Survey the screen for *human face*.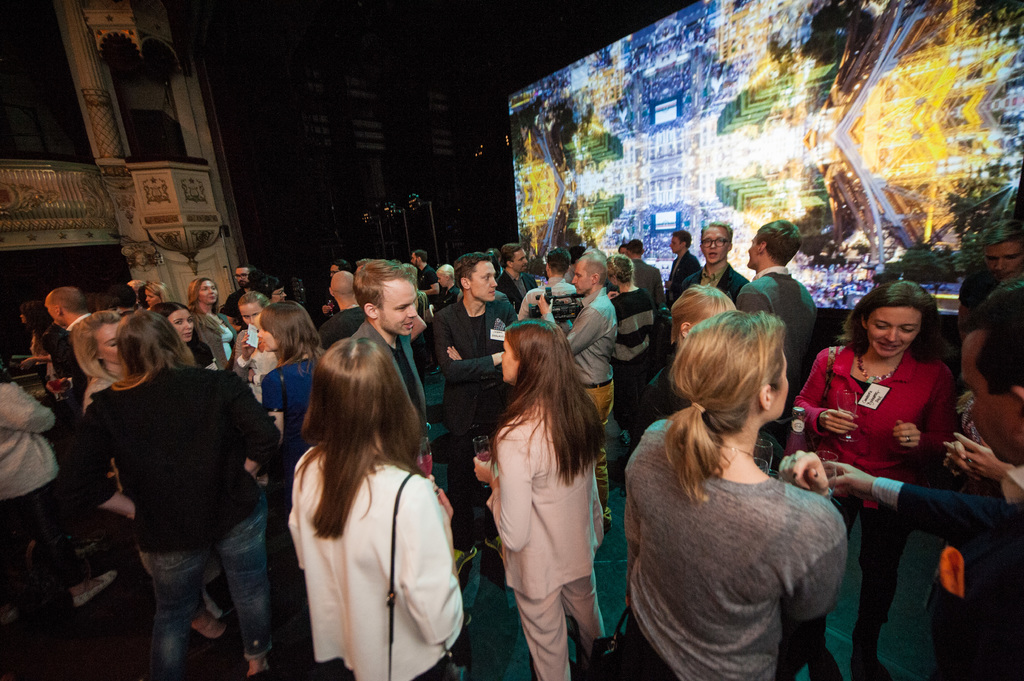
Survey found: locate(575, 259, 593, 291).
